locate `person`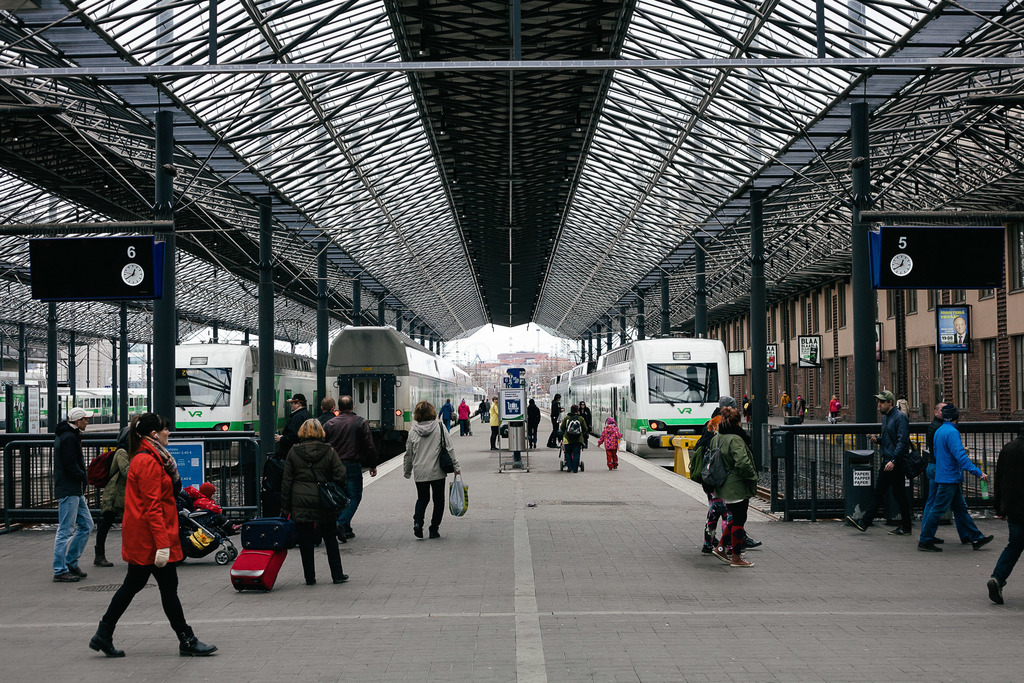
pyautogui.locateOnScreen(578, 399, 592, 435)
